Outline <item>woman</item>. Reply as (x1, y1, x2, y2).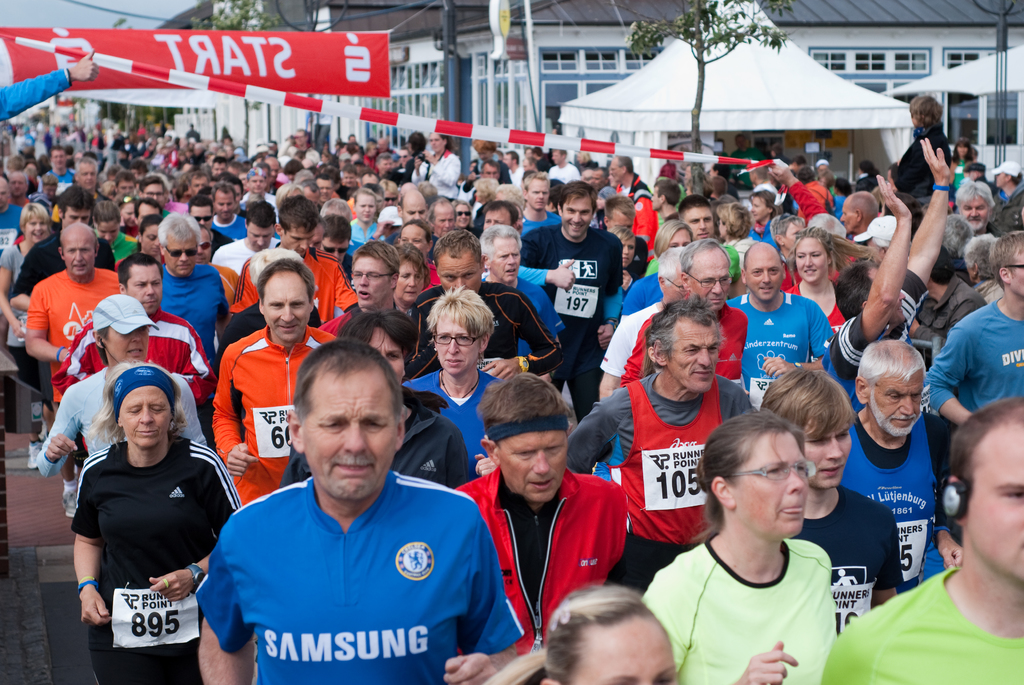
(403, 287, 508, 478).
